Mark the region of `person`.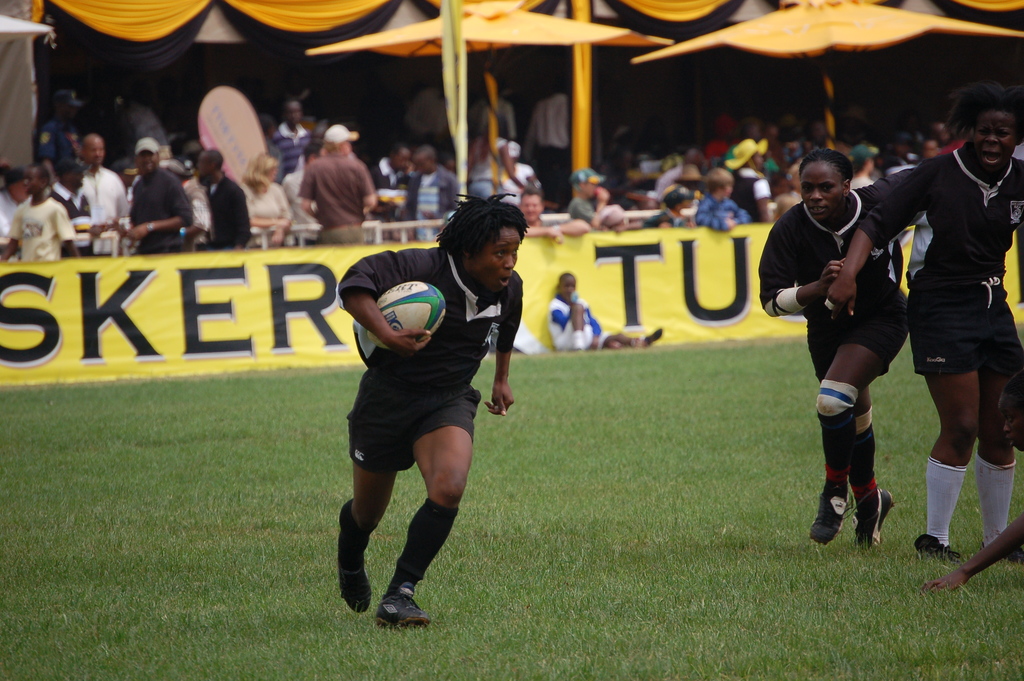
Region: 496:140:543:201.
